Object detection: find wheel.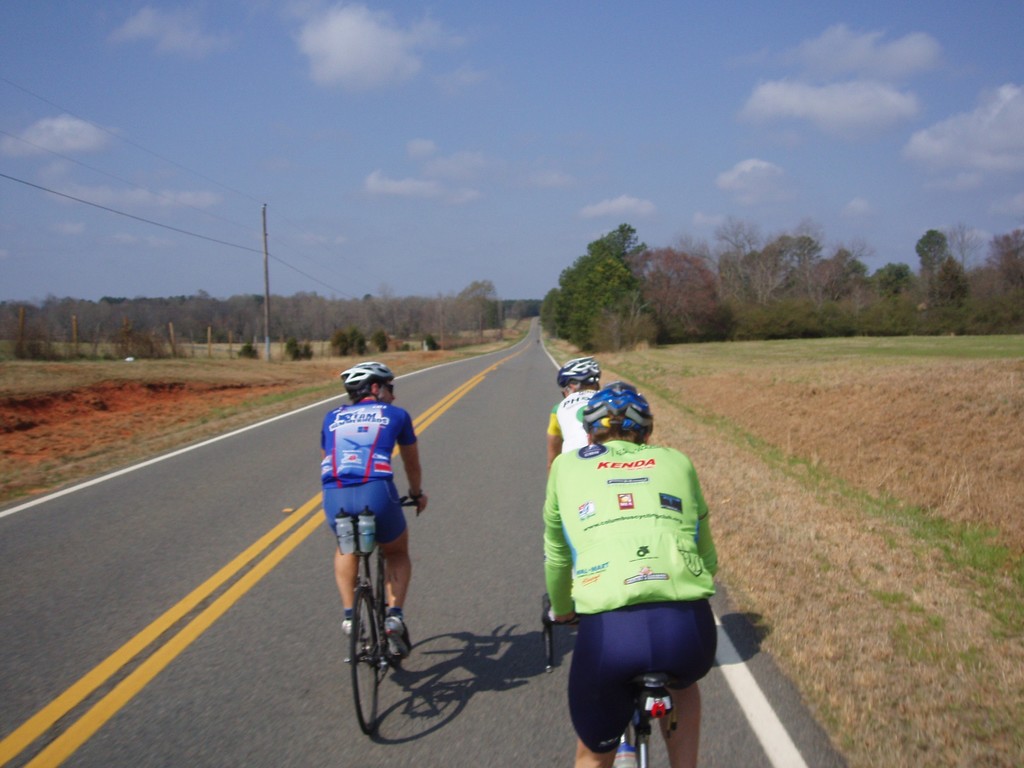
Rect(345, 587, 385, 740).
